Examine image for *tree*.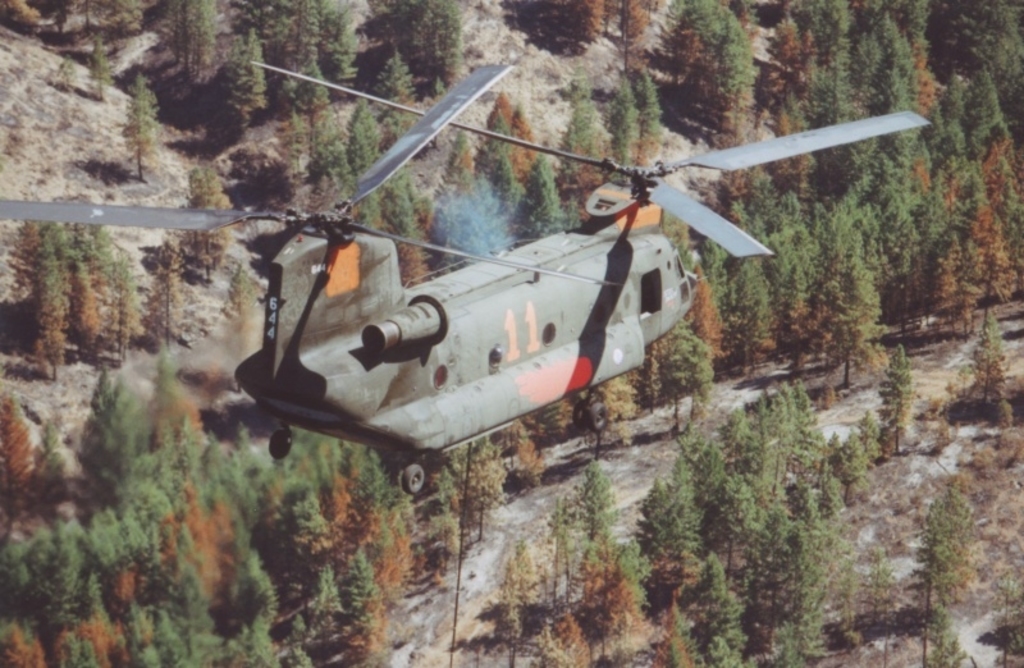
Examination result: <bbox>76, 0, 134, 37</bbox>.
